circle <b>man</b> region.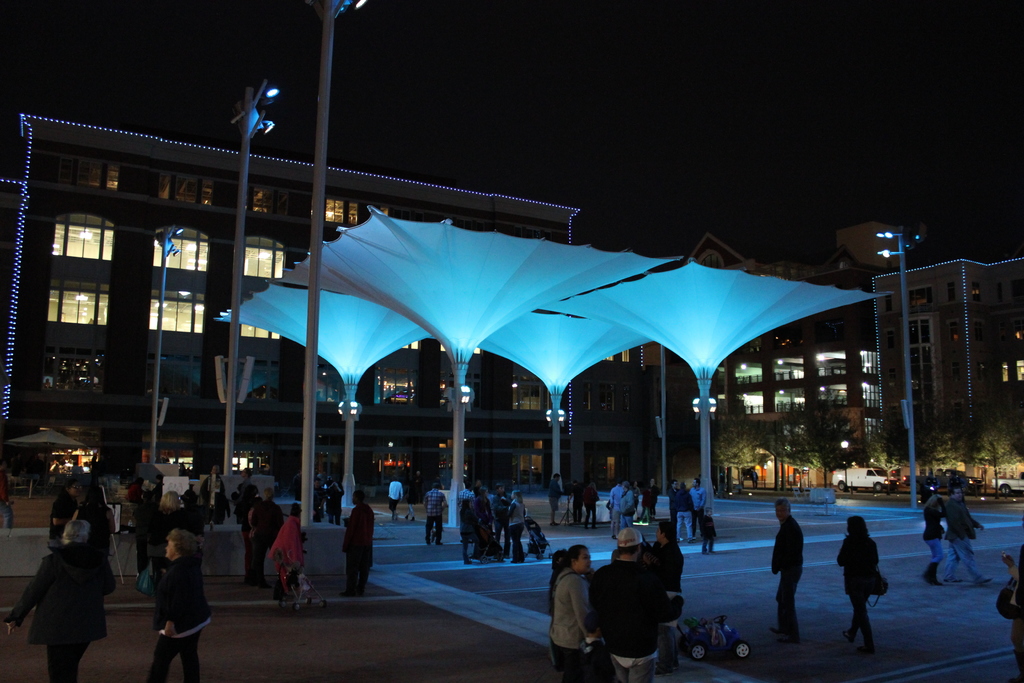
Region: 254/490/283/587.
